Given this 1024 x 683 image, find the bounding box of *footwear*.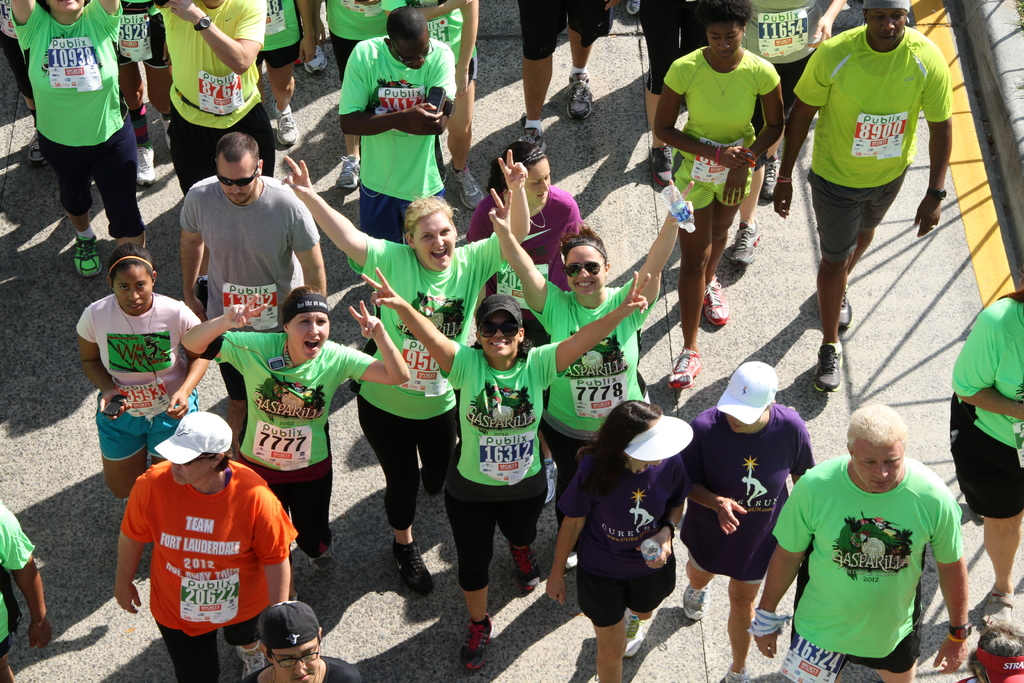
x1=139 y1=144 x2=156 y2=183.
